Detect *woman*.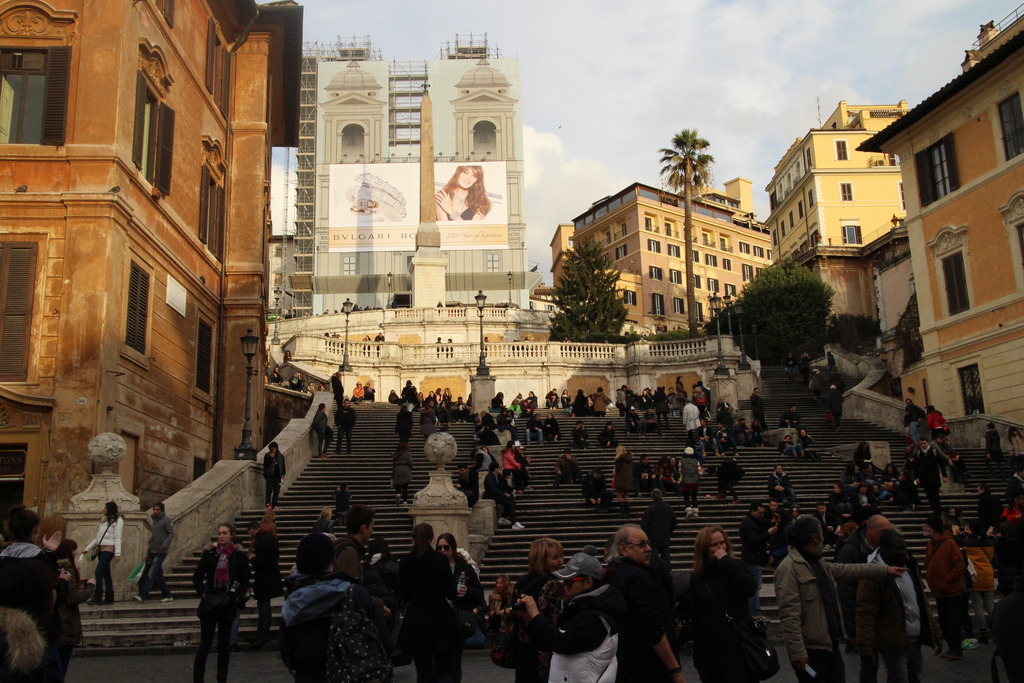
Detected at {"left": 677, "top": 523, "right": 762, "bottom": 682}.
